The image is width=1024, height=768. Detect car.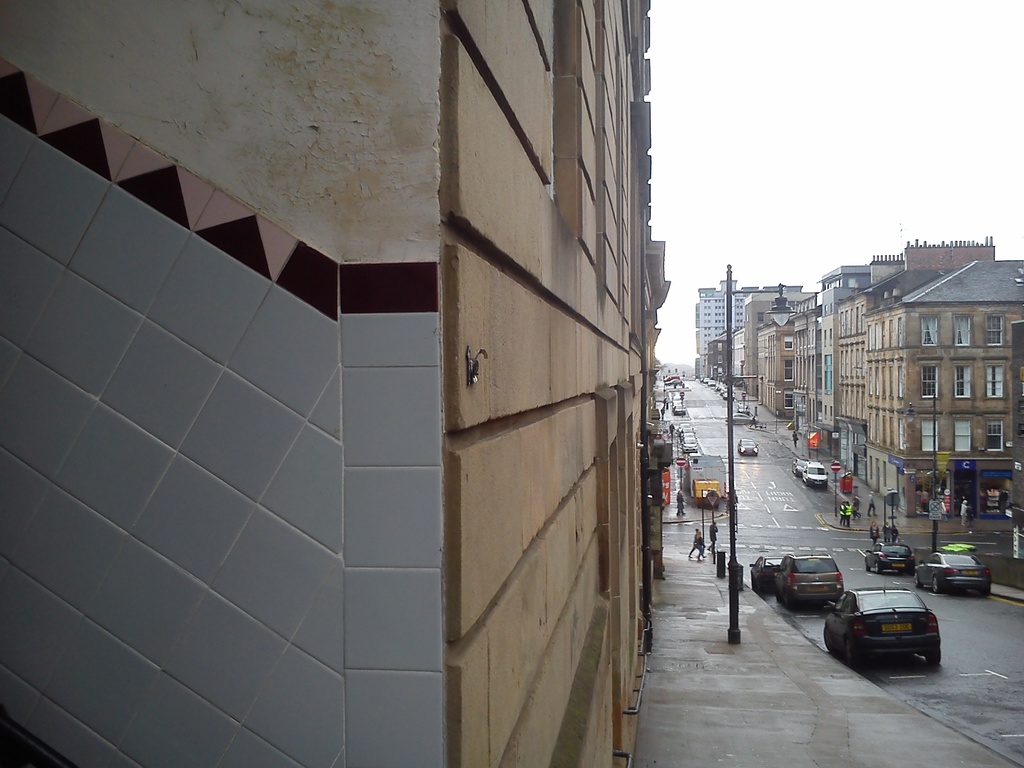
Detection: <region>805, 458, 829, 486</region>.
